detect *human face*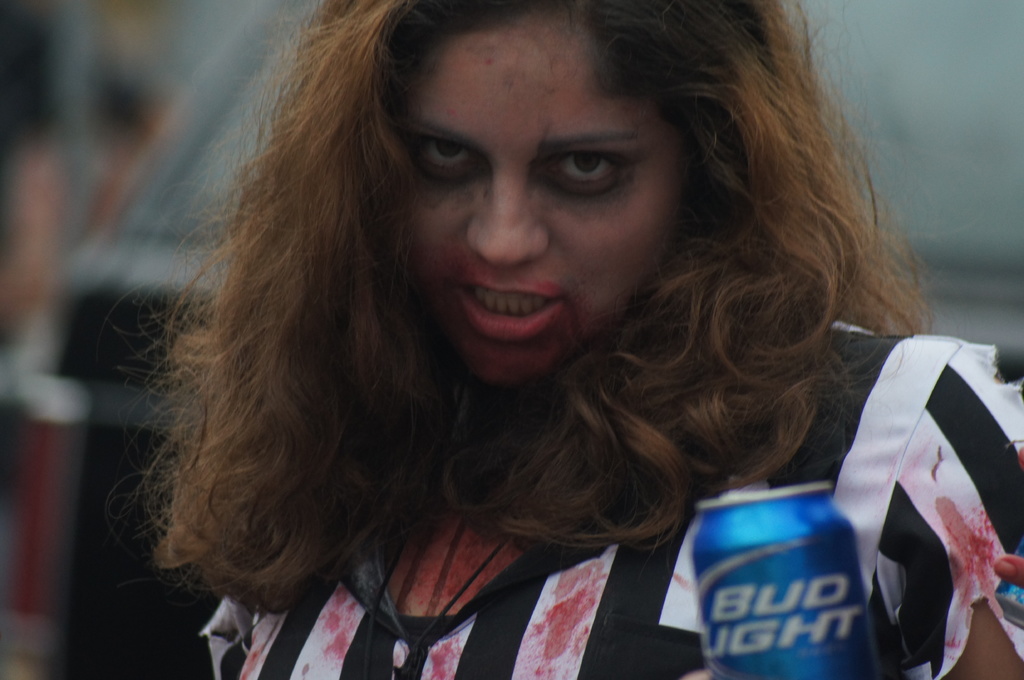
BBox(394, 9, 682, 395)
